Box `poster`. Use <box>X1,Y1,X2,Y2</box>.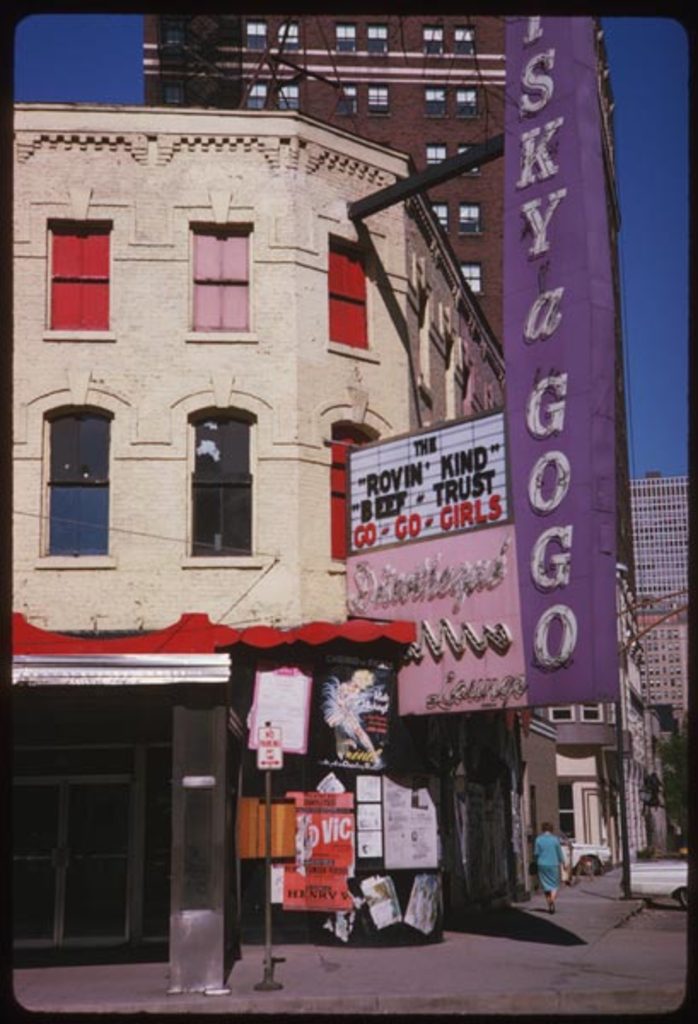
<box>0,0,696,1022</box>.
